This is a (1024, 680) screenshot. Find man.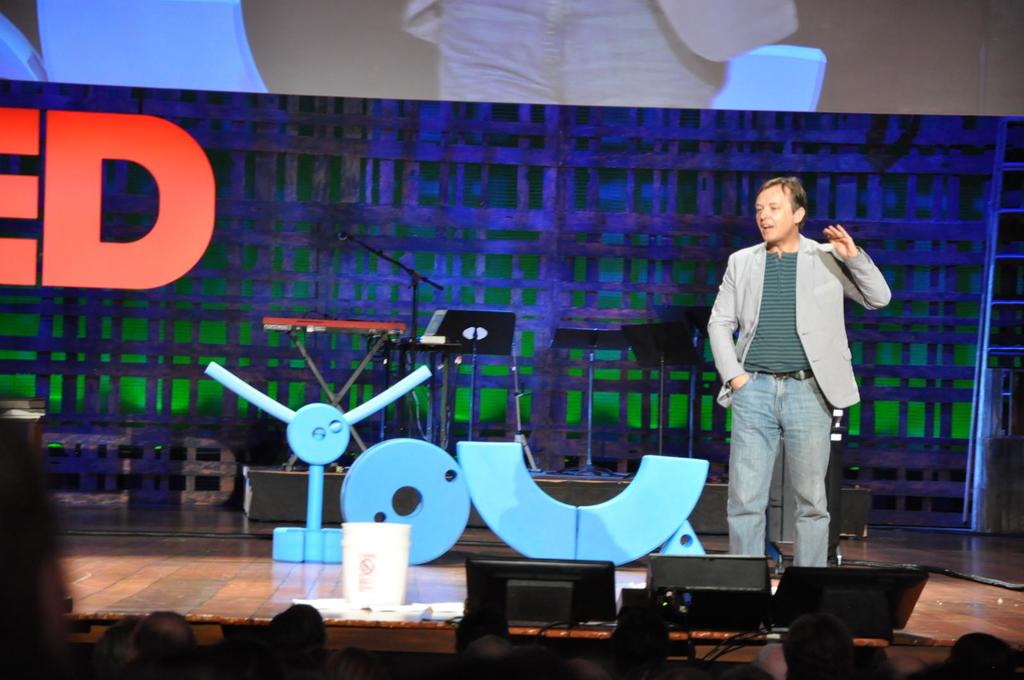
Bounding box: rect(716, 184, 894, 603).
